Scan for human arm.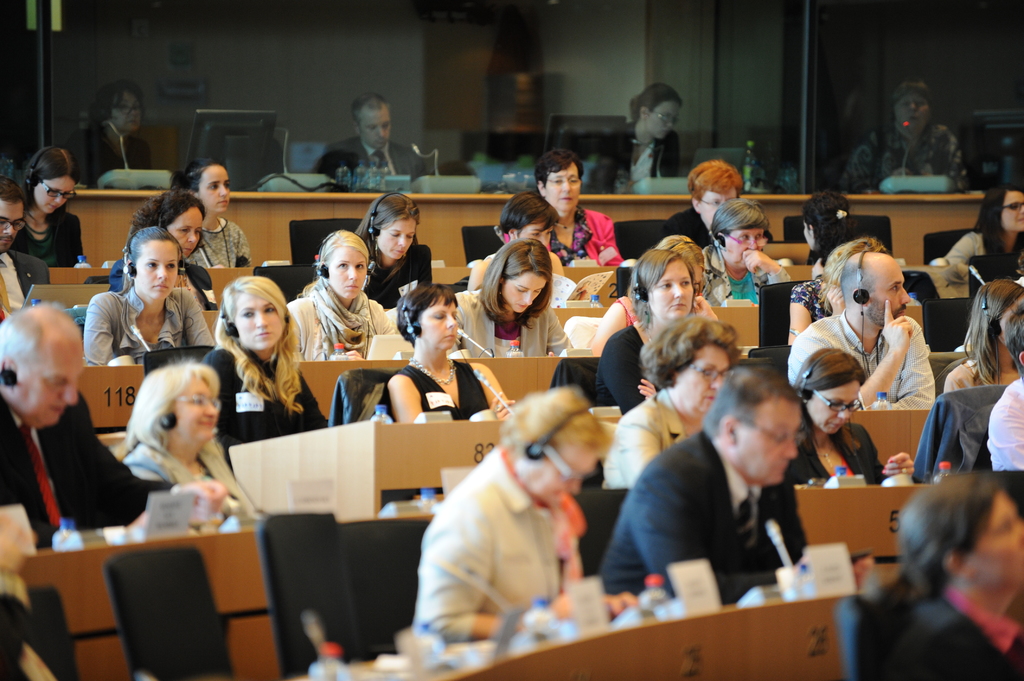
Scan result: (left=998, top=381, right=1023, bottom=470).
